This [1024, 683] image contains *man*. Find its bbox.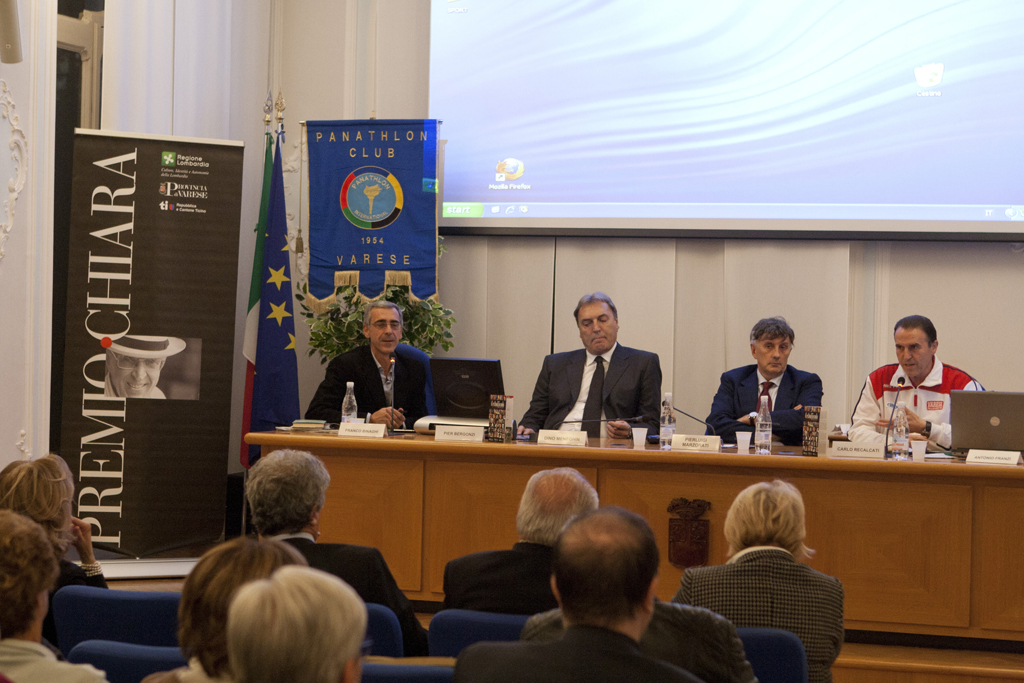
<region>528, 514, 758, 676</region>.
